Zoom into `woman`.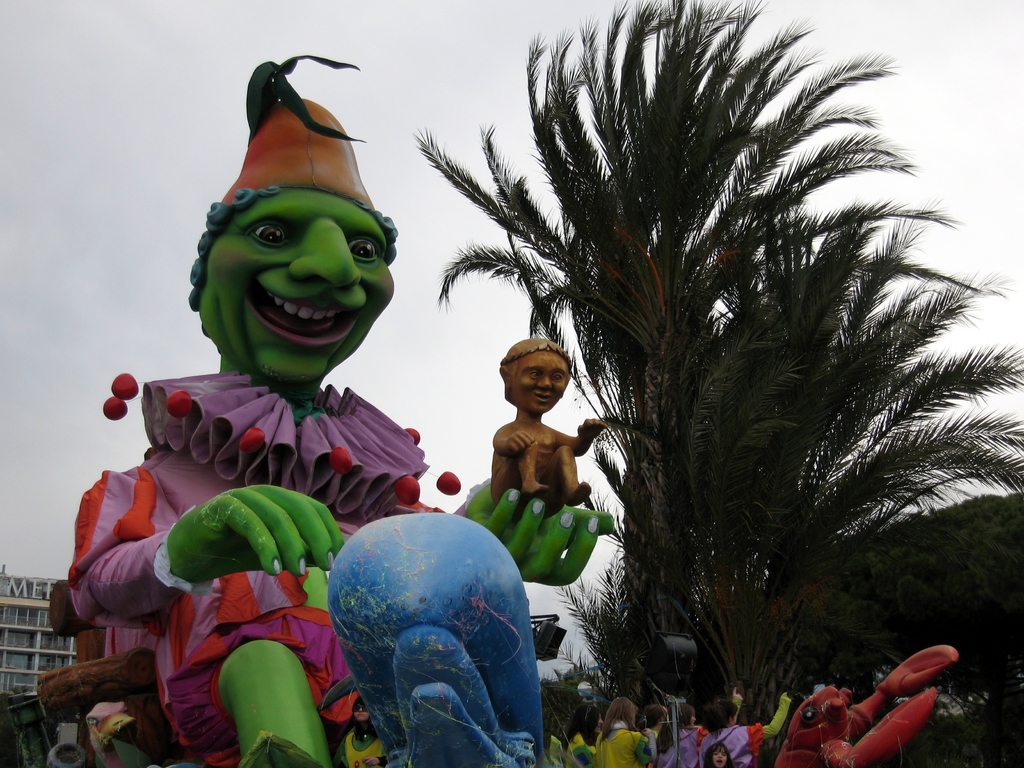
Zoom target: crop(701, 691, 790, 763).
